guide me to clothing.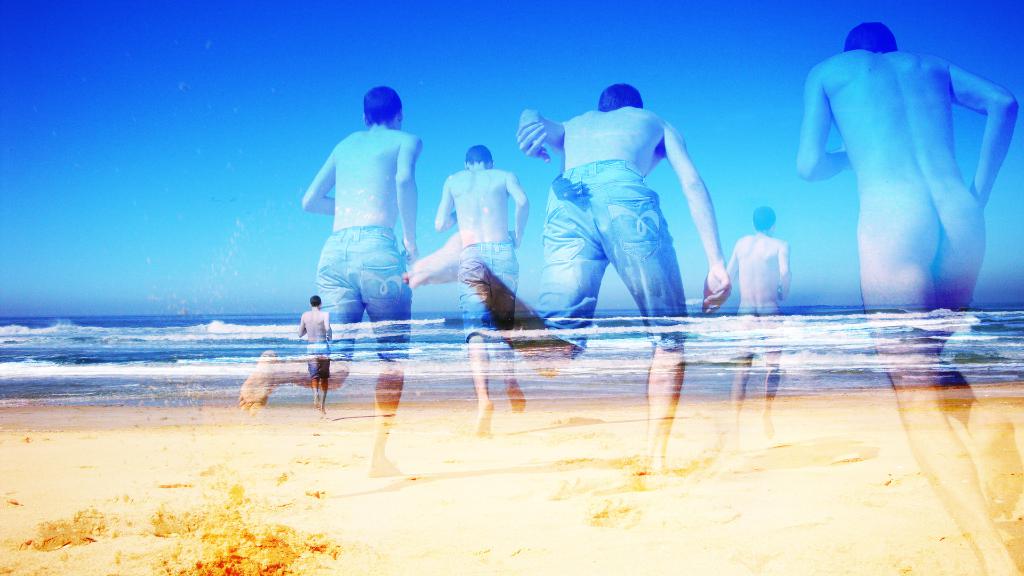
Guidance: {"left": 458, "top": 234, "right": 520, "bottom": 343}.
